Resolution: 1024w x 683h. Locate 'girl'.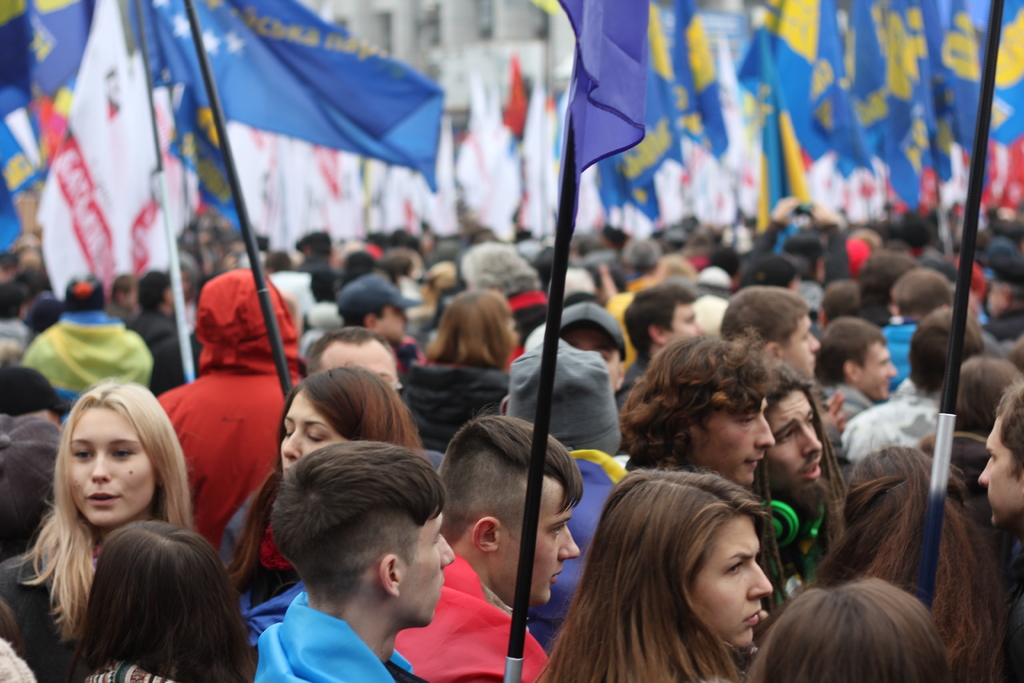
box(0, 381, 193, 682).
